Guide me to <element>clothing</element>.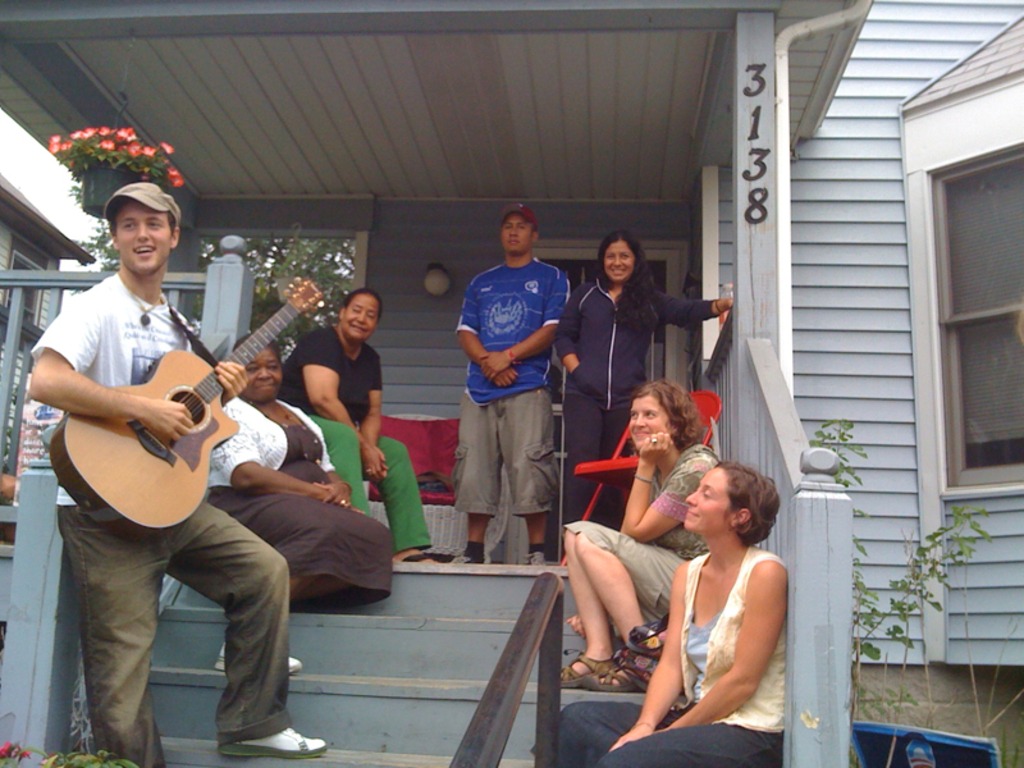
Guidance: region(20, 275, 292, 765).
